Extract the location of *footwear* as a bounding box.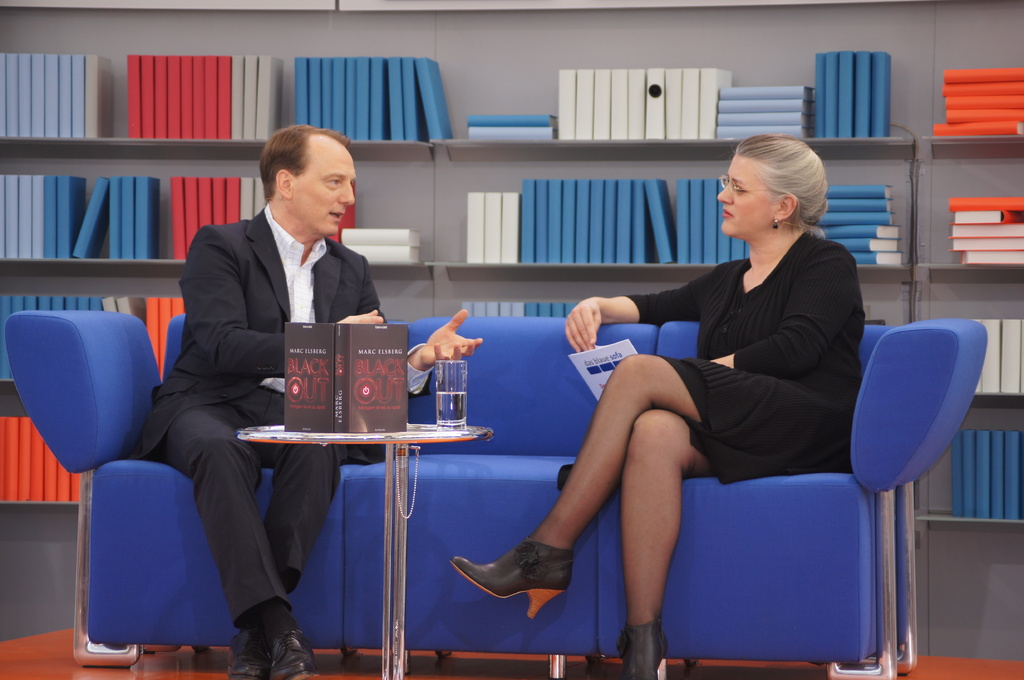
box=[616, 617, 667, 679].
